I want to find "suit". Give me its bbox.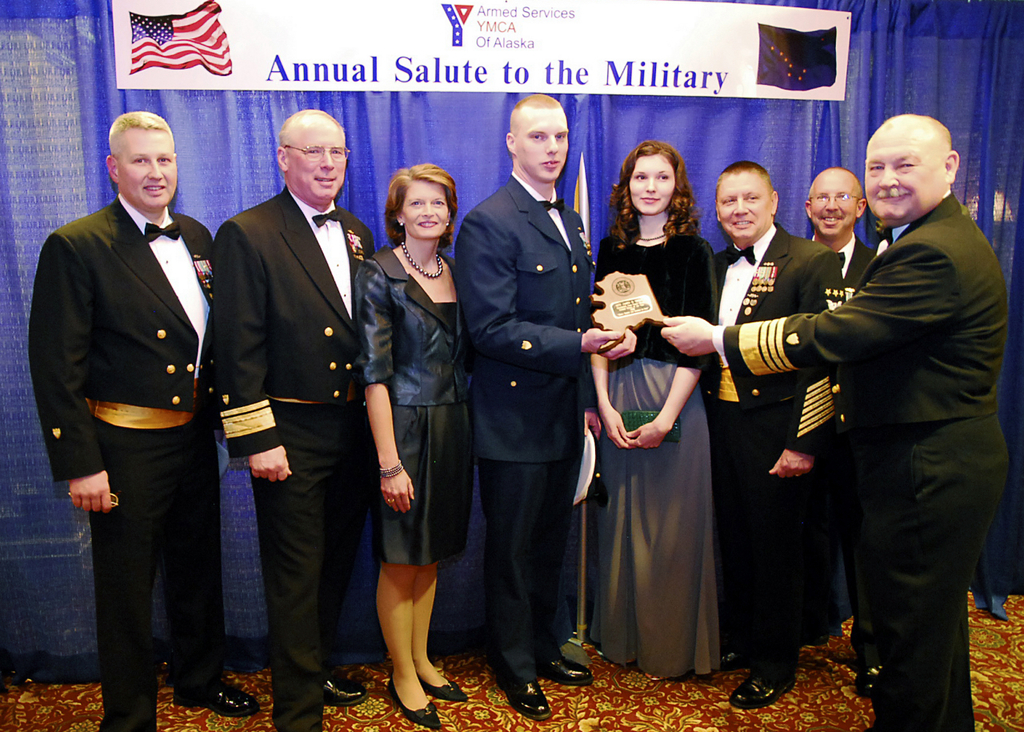
[left=810, top=234, right=882, bottom=302].
